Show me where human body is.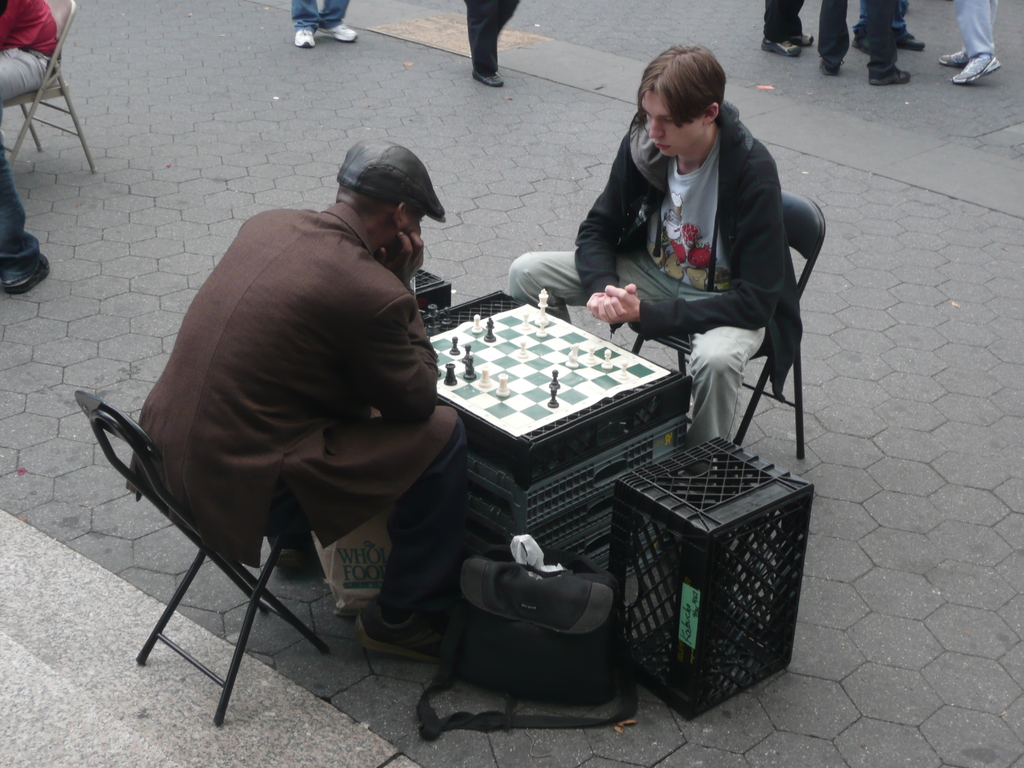
human body is at locate(118, 120, 479, 701).
